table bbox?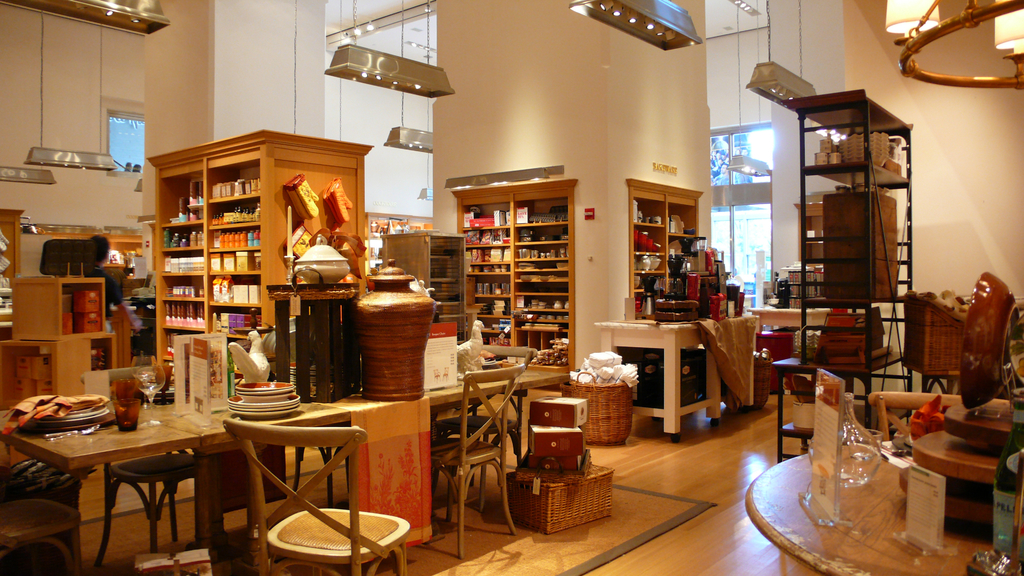
[x1=0, y1=365, x2=569, y2=575]
